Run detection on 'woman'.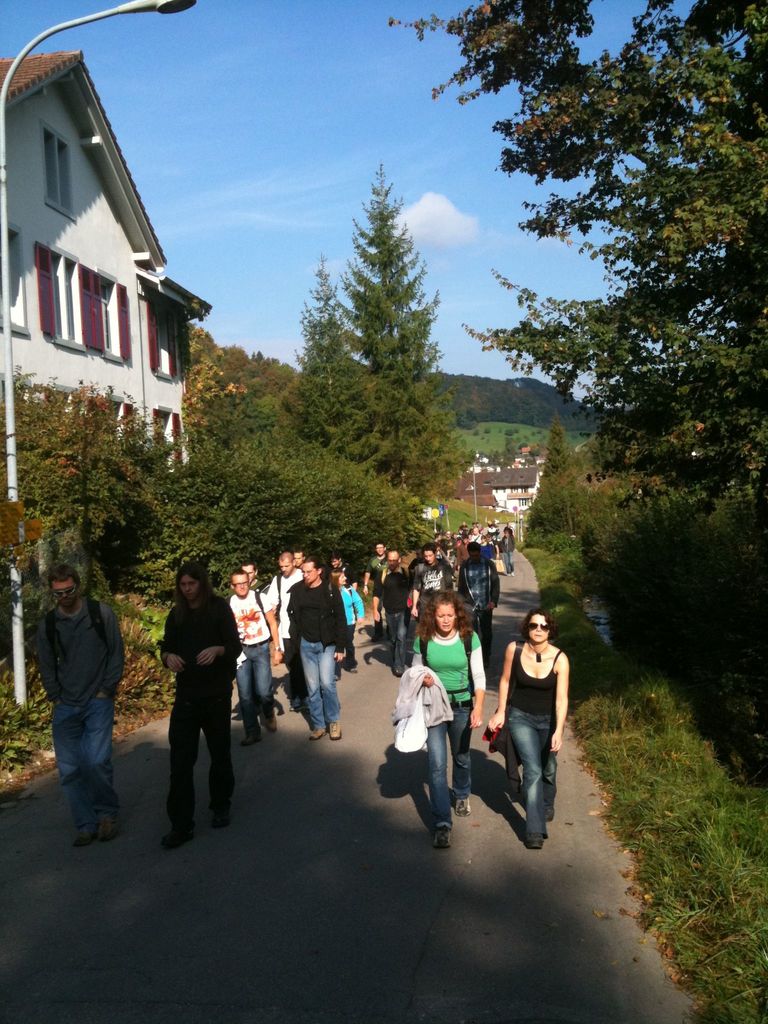
Result: (x1=506, y1=524, x2=518, y2=584).
